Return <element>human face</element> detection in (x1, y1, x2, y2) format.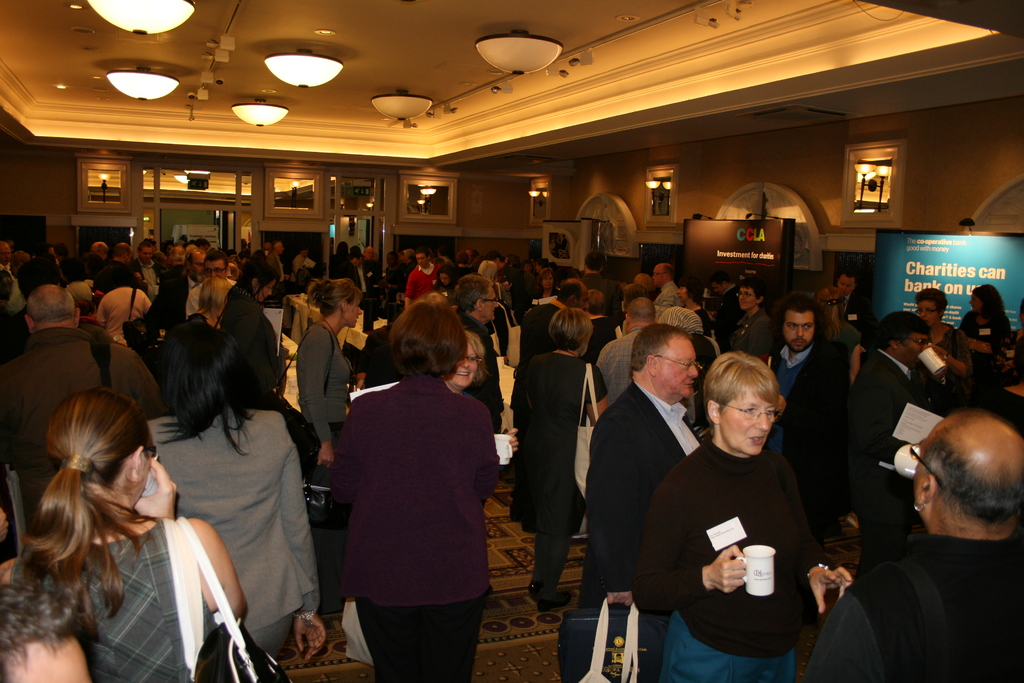
(969, 292, 980, 313).
